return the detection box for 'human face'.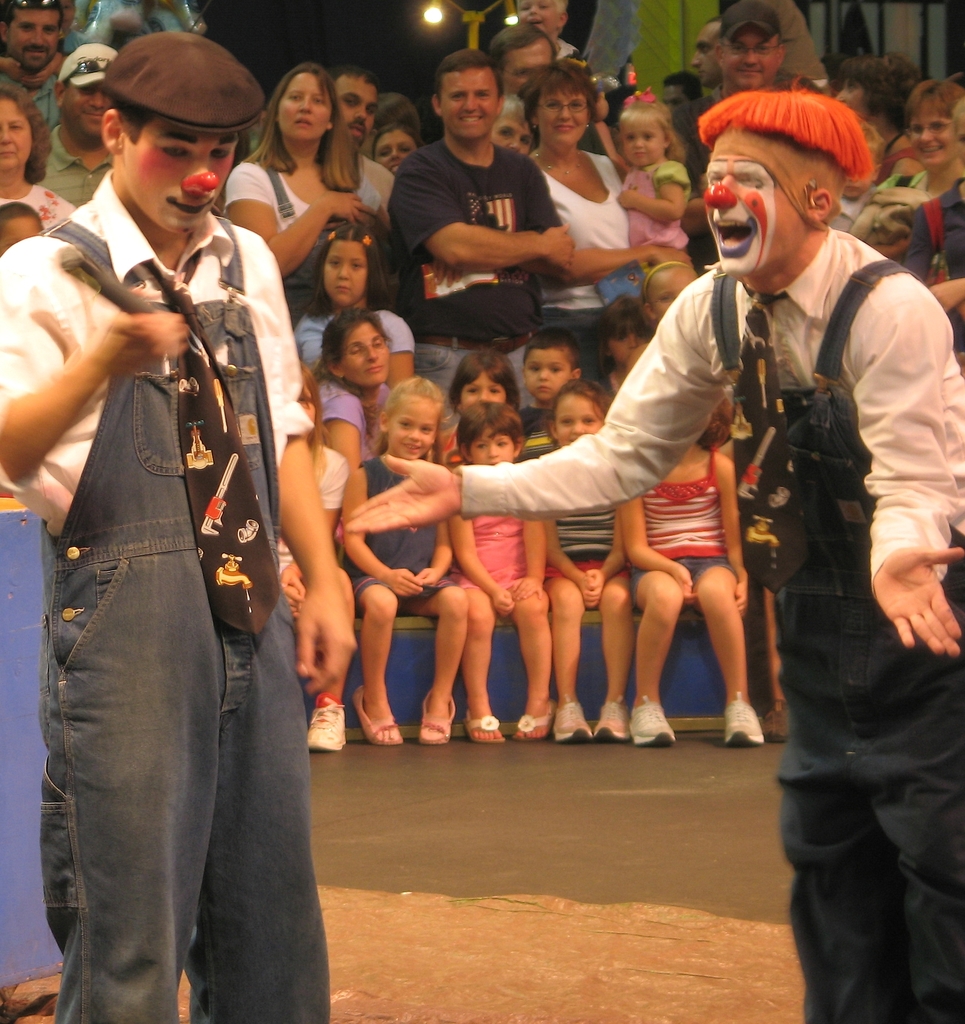
(341, 319, 390, 386).
